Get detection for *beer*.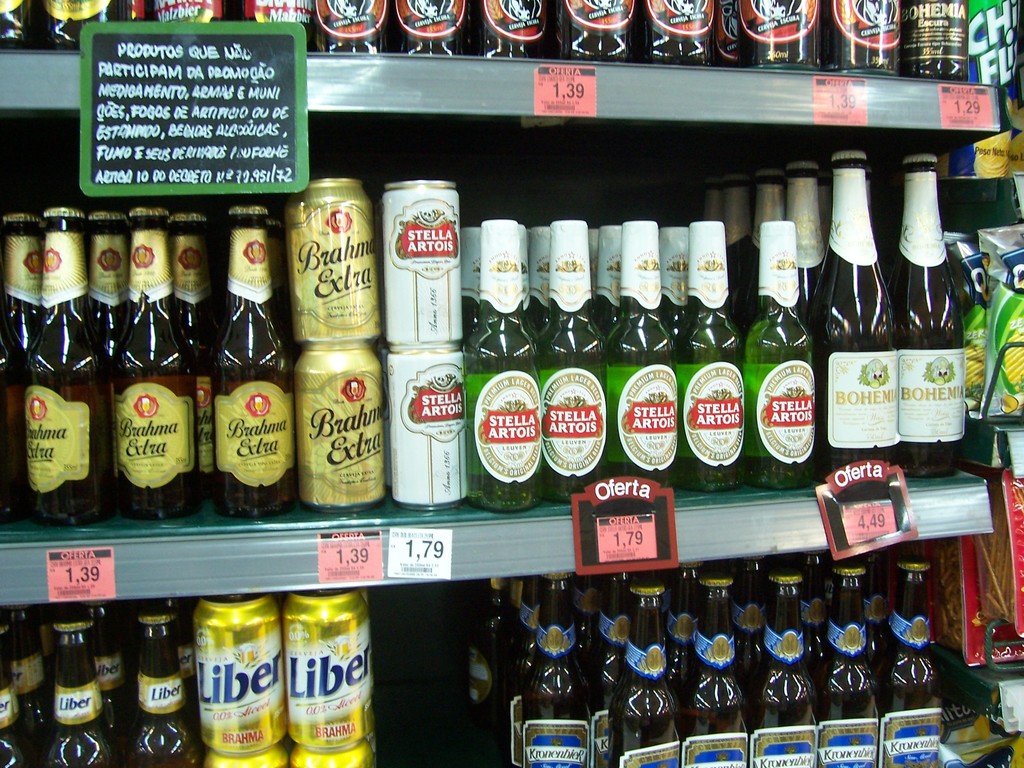
Detection: 272, 177, 380, 363.
